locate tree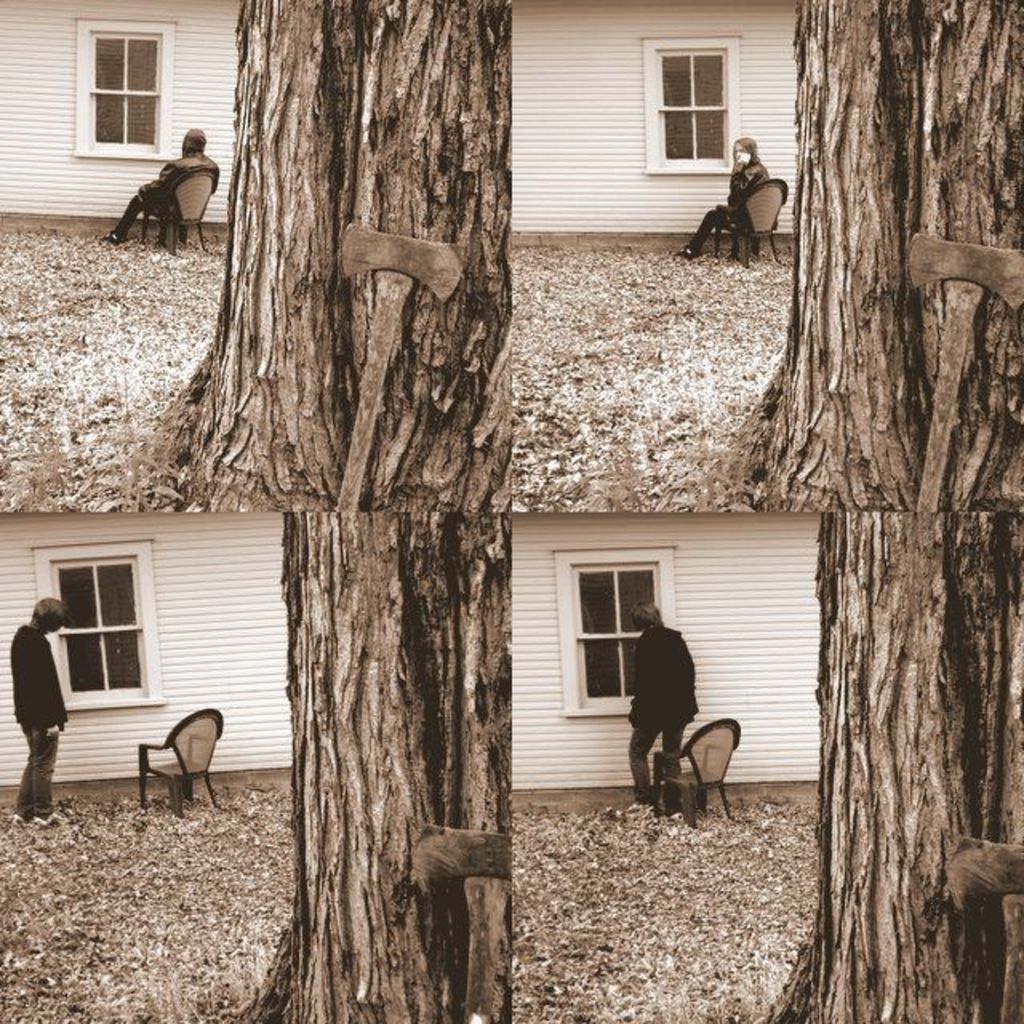
rect(760, 514, 1022, 1022)
